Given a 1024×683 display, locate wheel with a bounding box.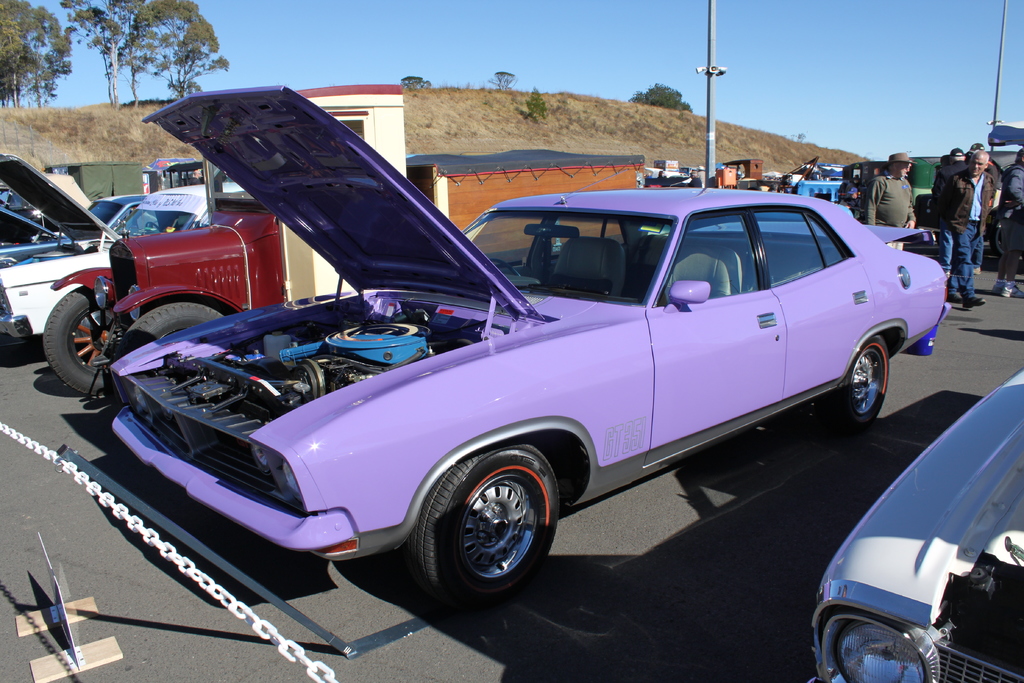
Located: [left=115, top=298, right=225, bottom=361].
